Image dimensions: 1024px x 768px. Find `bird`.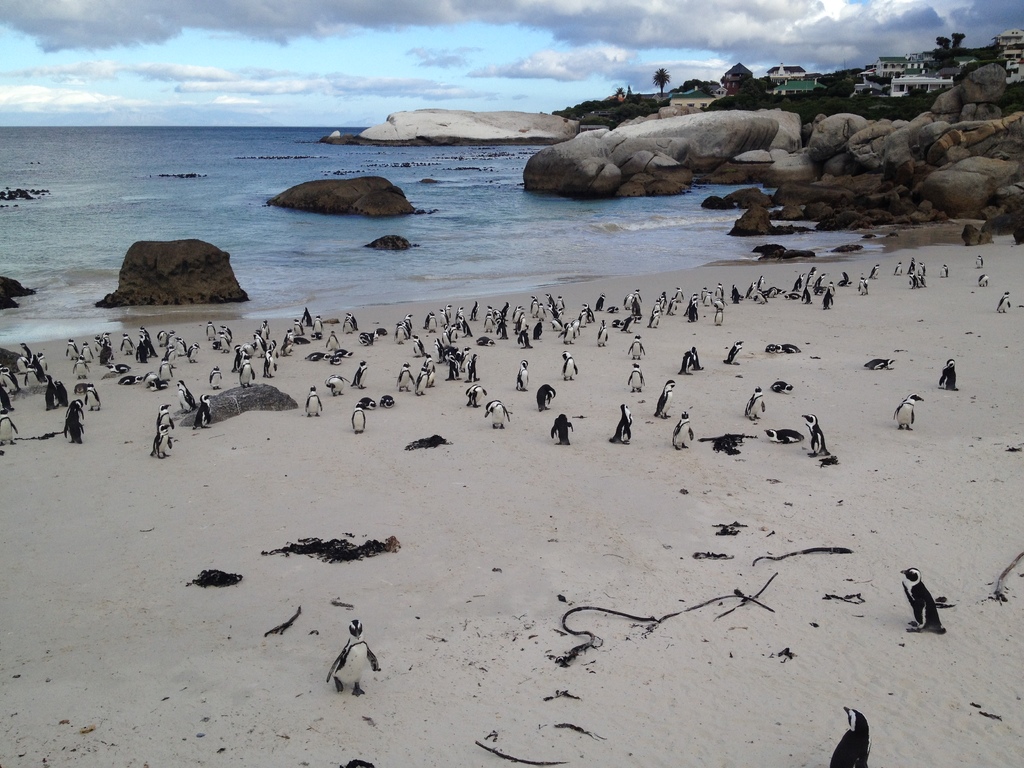
[307,384,323,416].
